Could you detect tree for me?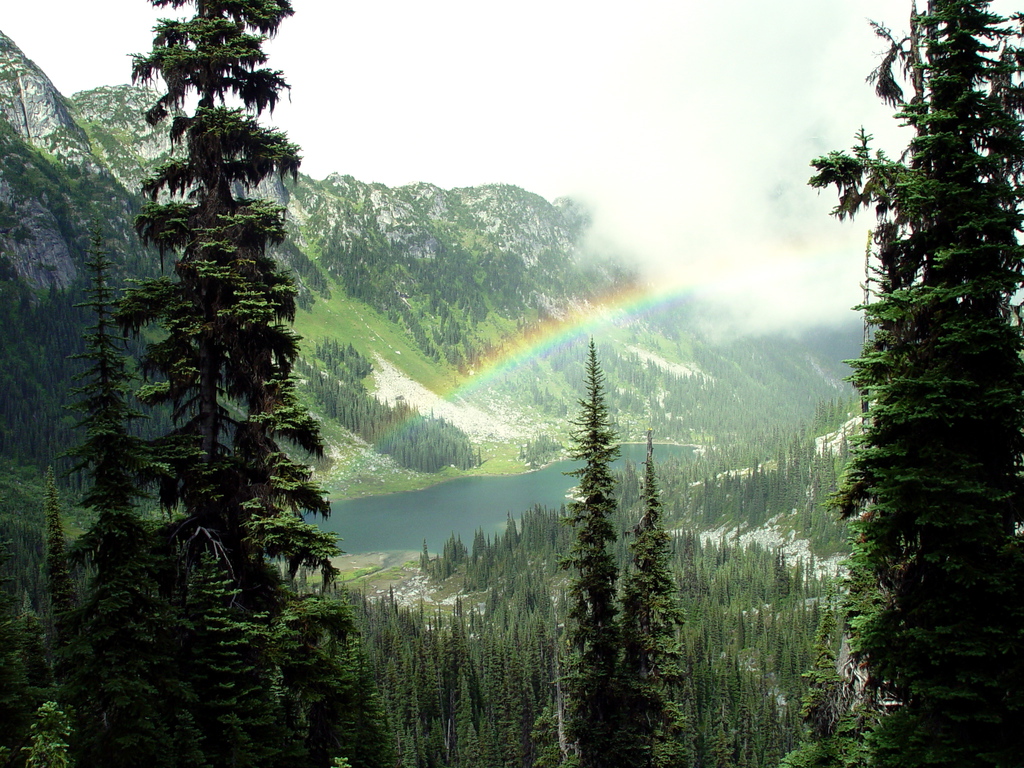
Detection result: [620, 428, 686, 767].
